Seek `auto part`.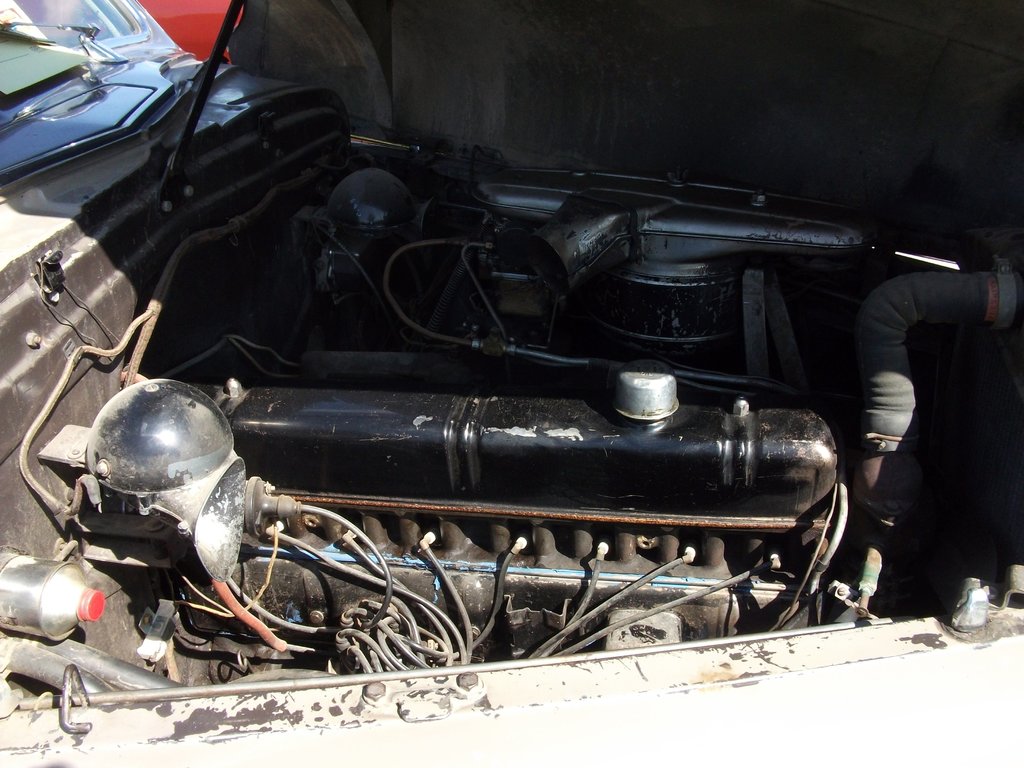
[left=73, top=106, right=953, bottom=672].
